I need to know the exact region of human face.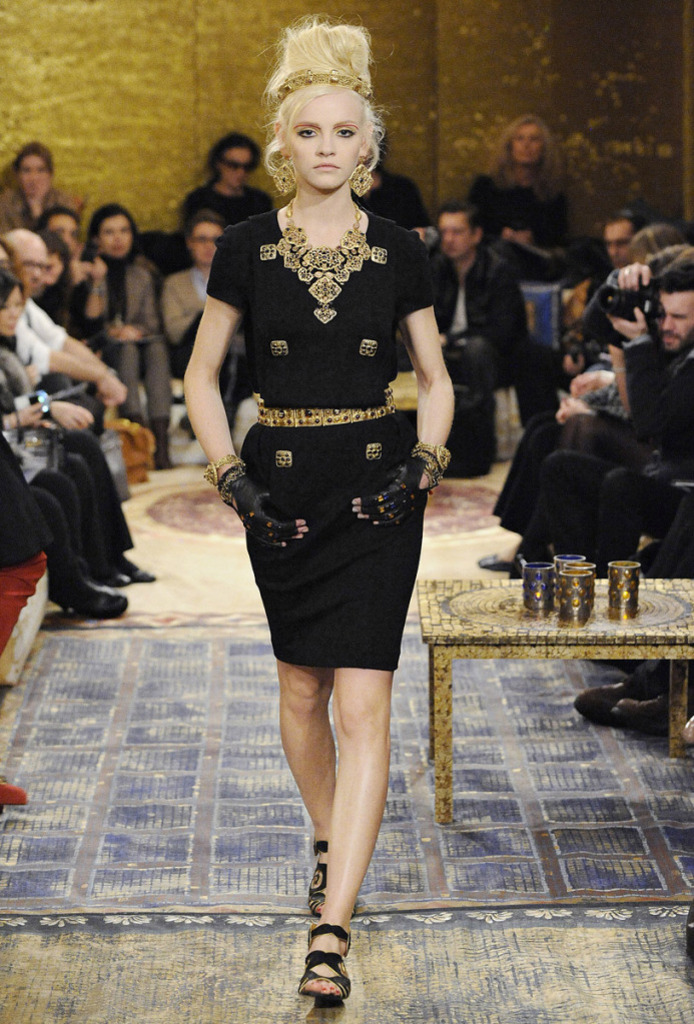
Region: region(659, 290, 693, 349).
